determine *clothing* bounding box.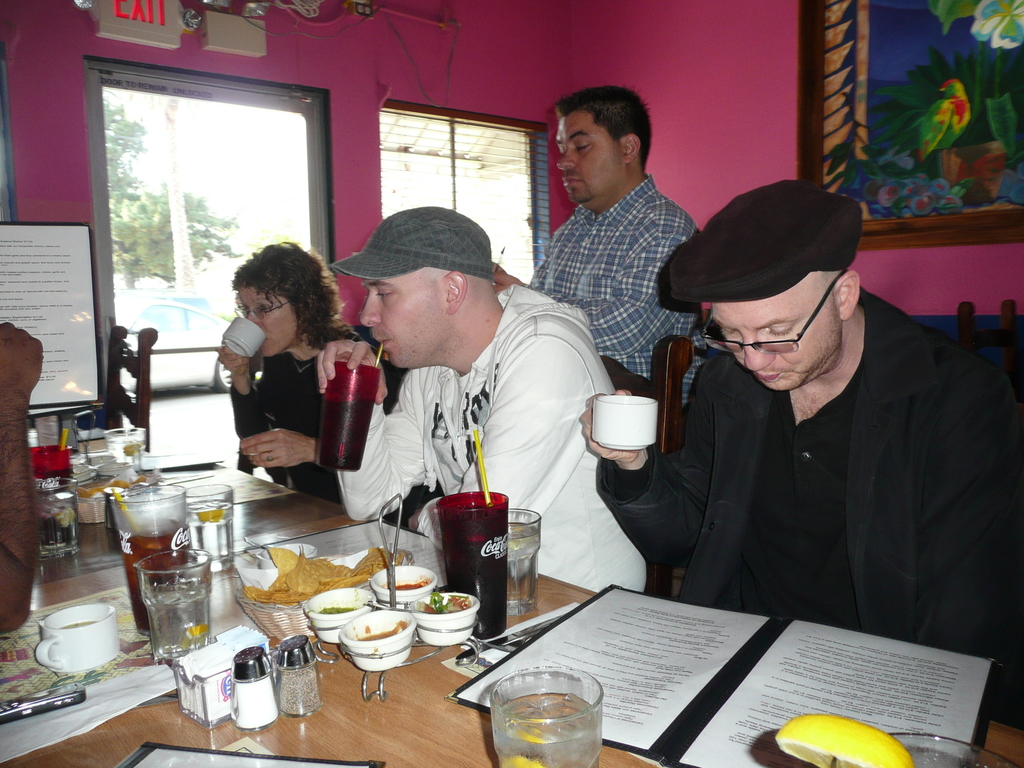
Determined: <region>530, 167, 706, 404</region>.
